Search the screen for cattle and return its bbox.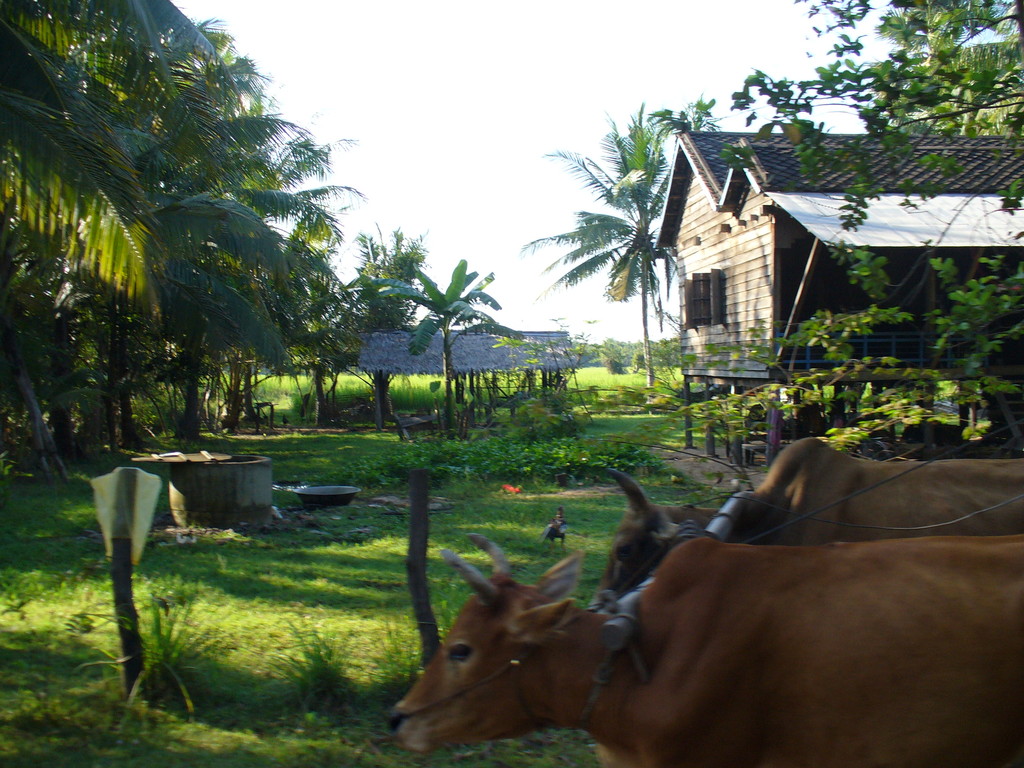
Found: (left=567, top=436, right=1023, bottom=611).
